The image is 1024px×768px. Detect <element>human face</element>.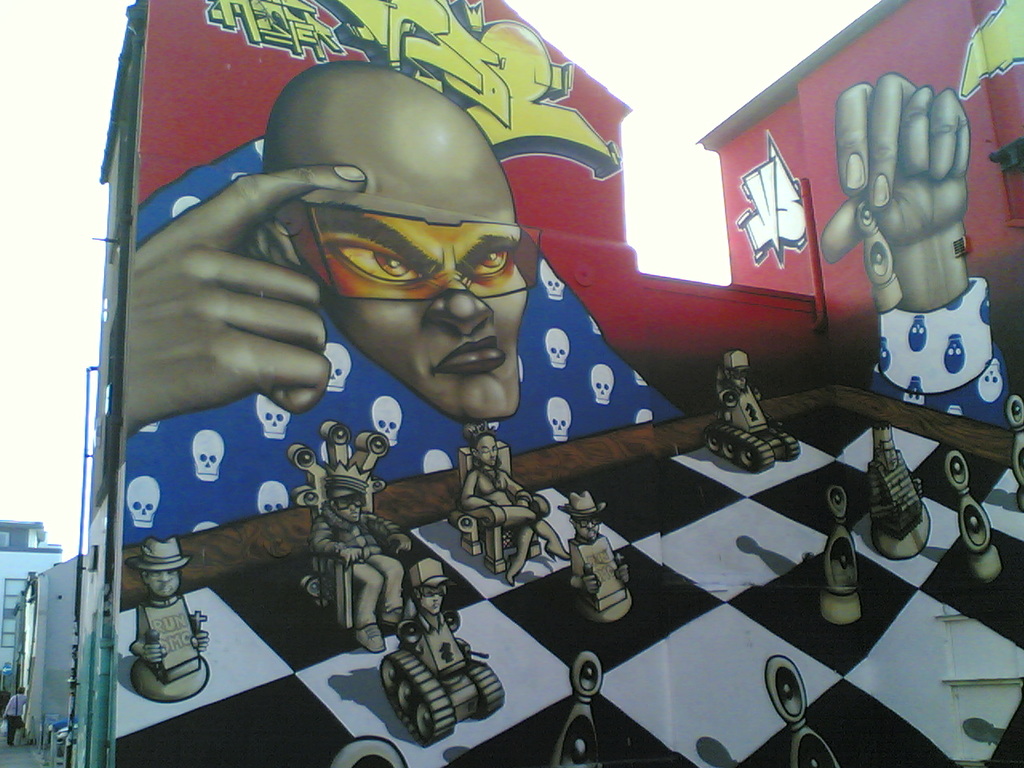
Detection: locate(146, 571, 182, 594).
